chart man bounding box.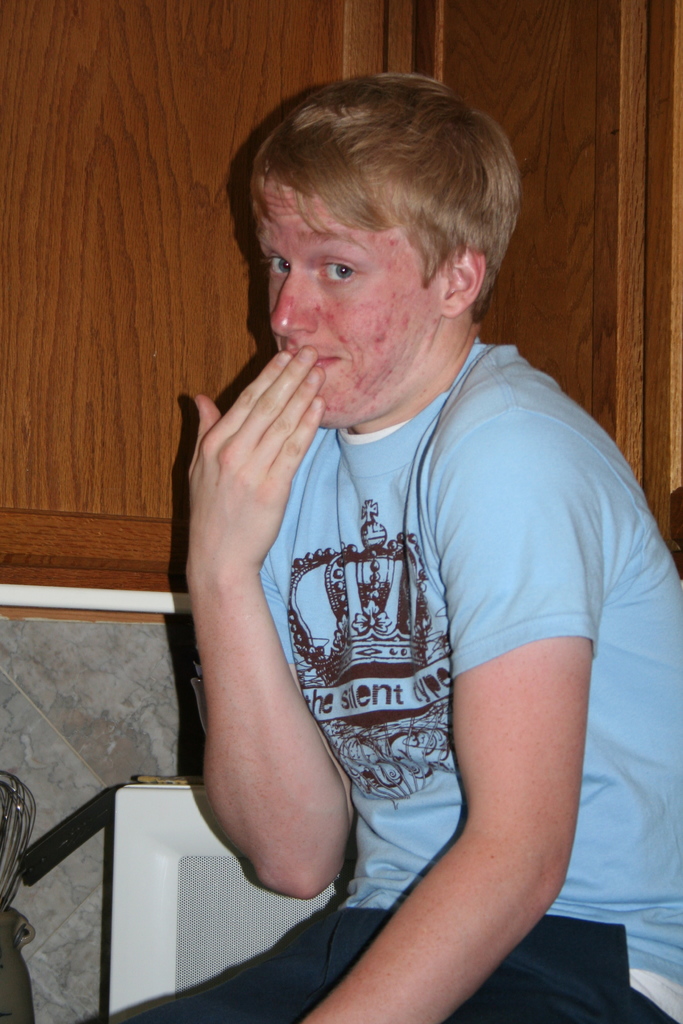
Charted: <region>128, 74, 682, 1023</region>.
